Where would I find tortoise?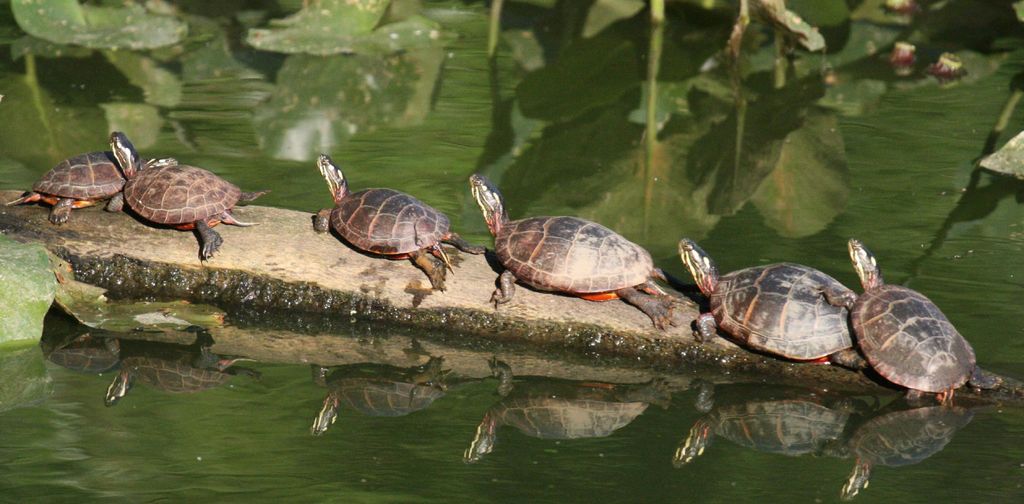
At crop(4, 151, 146, 224).
